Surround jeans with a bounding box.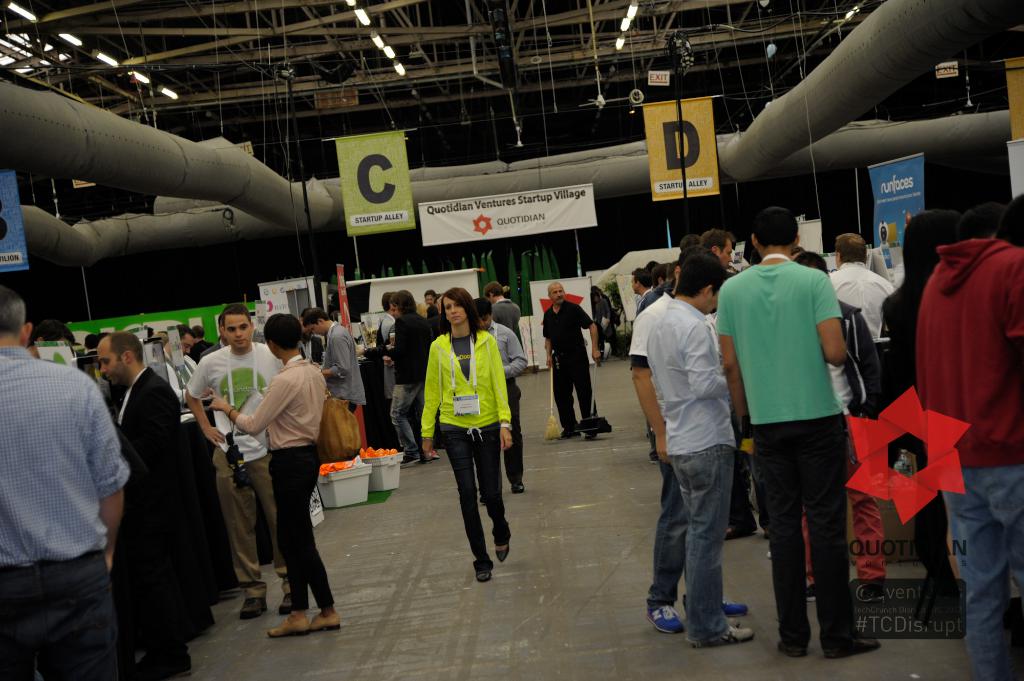
940,456,1023,680.
